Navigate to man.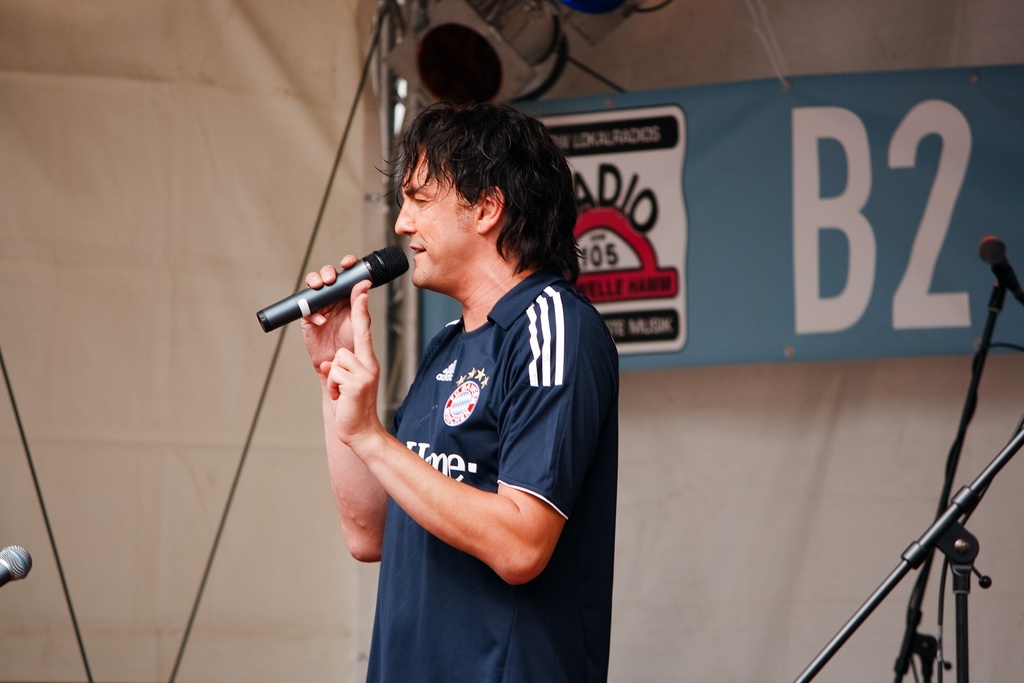
Navigation target: l=286, t=82, r=621, b=664.
